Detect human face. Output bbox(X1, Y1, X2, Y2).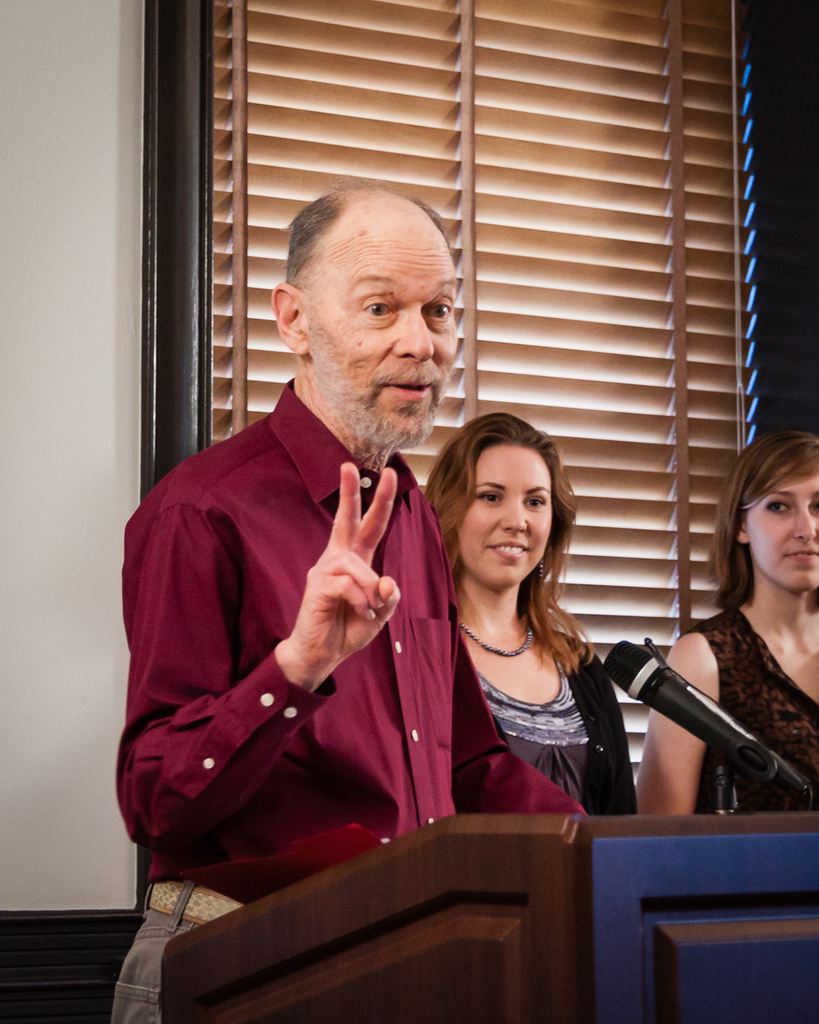
bbox(308, 218, 460, 444).
